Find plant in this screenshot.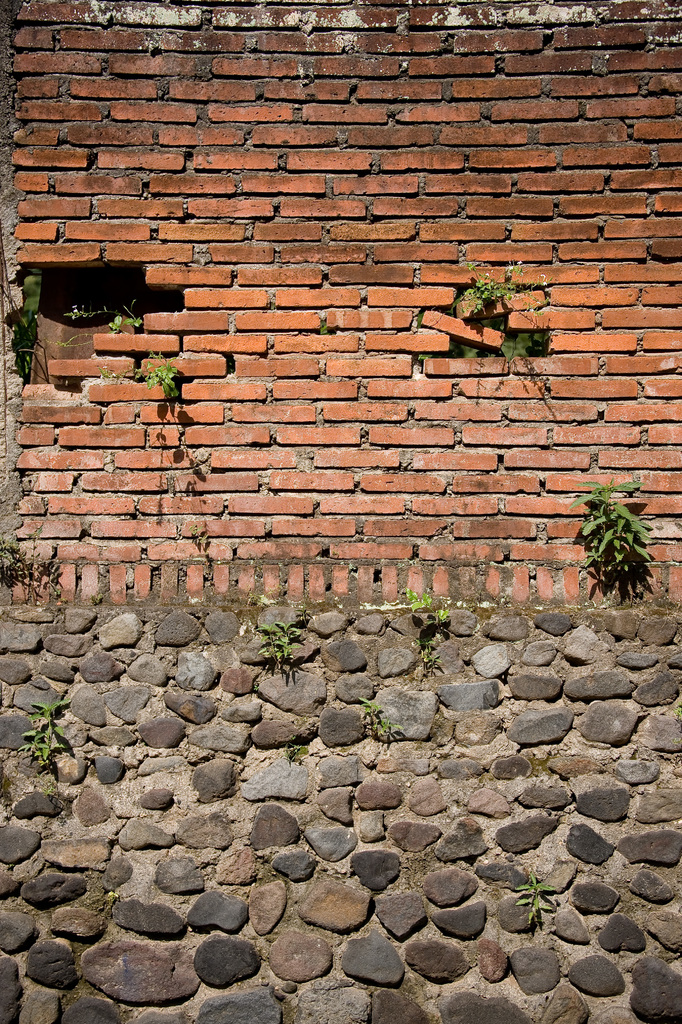
The bounding box for plant is x1=506, y1=870, x2=552, y2=928.
